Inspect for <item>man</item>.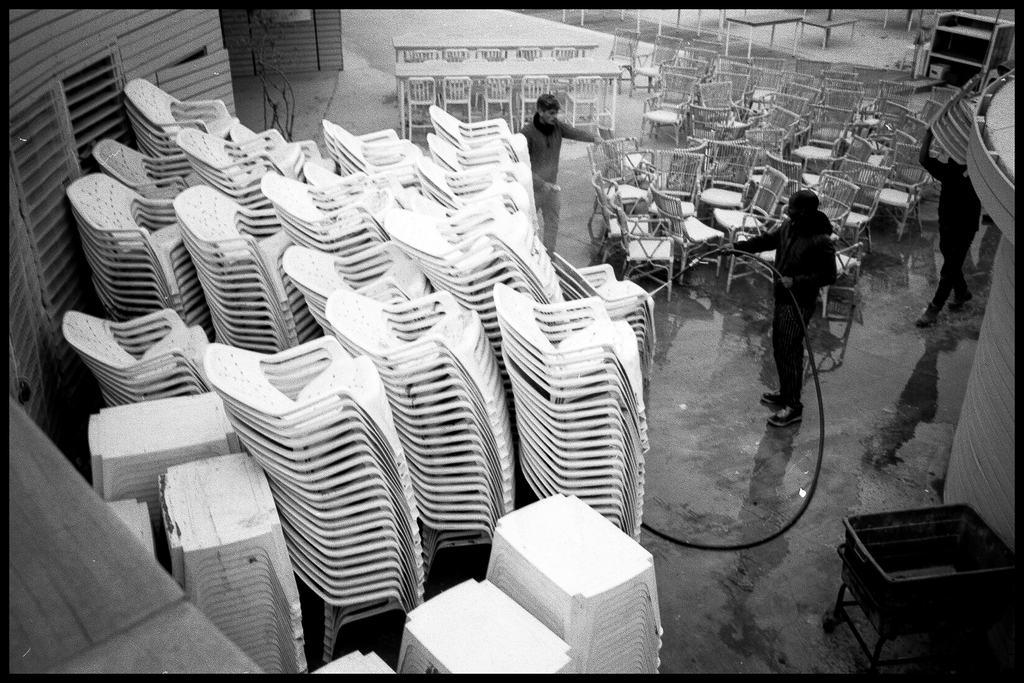
Inspection: [left=718, top=192, right=836, bottom=428].
